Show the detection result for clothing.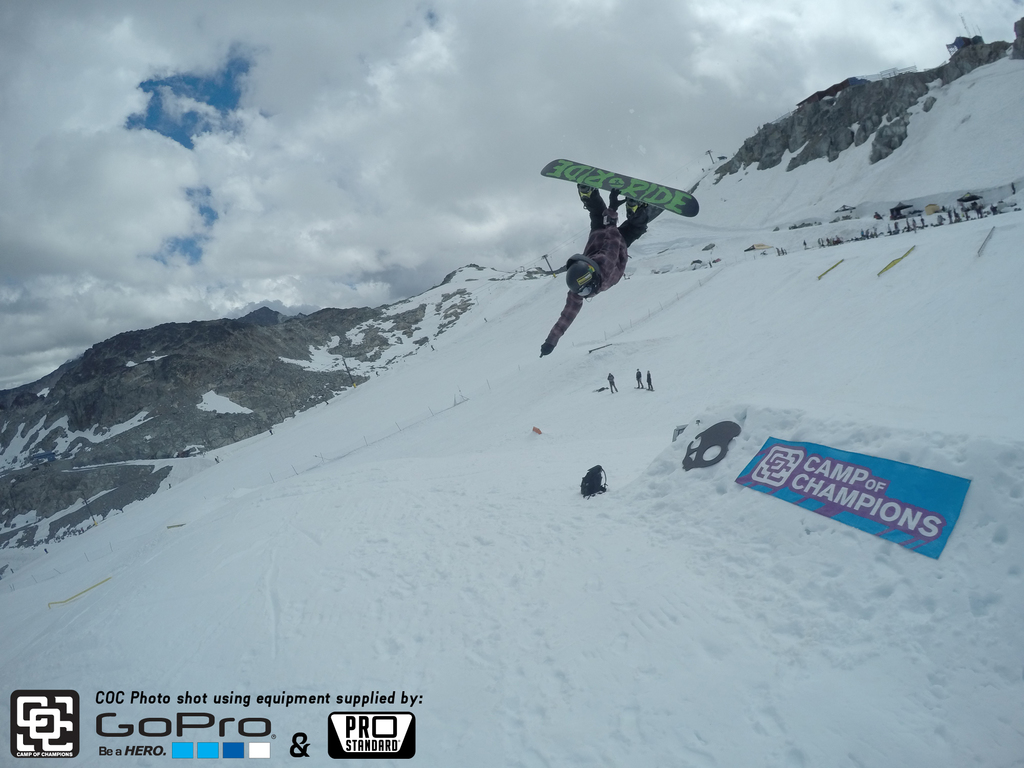
bbox=[543, 193, 664, 353].
